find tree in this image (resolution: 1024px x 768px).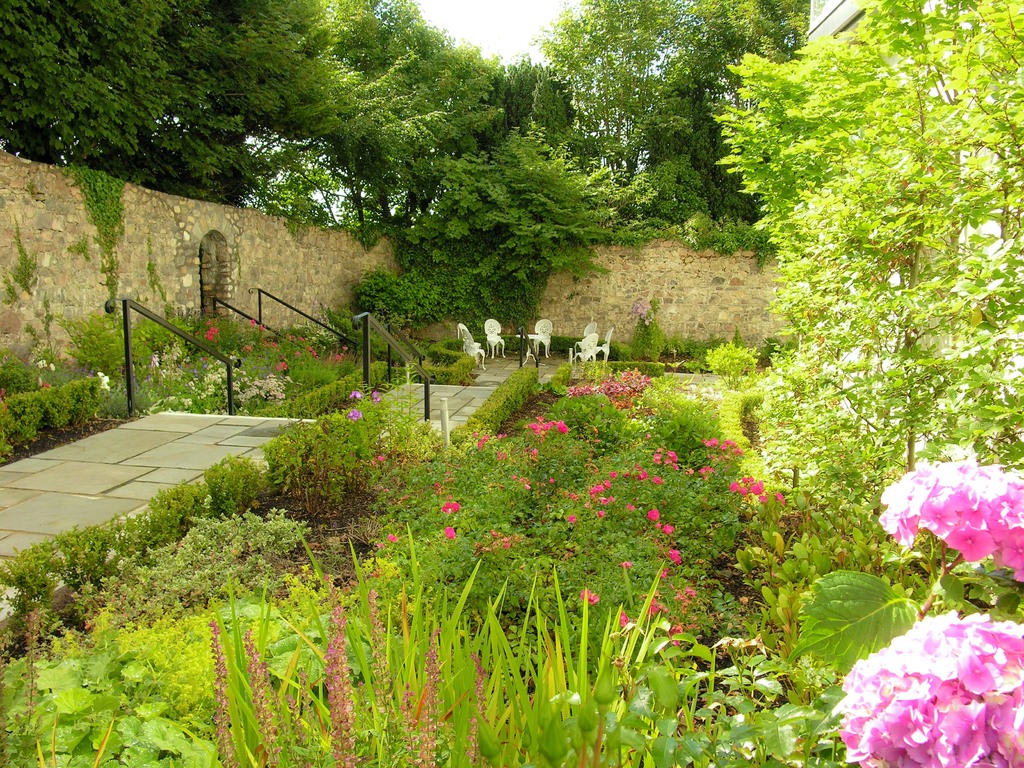
BBox(383, 18, 680, 368).
